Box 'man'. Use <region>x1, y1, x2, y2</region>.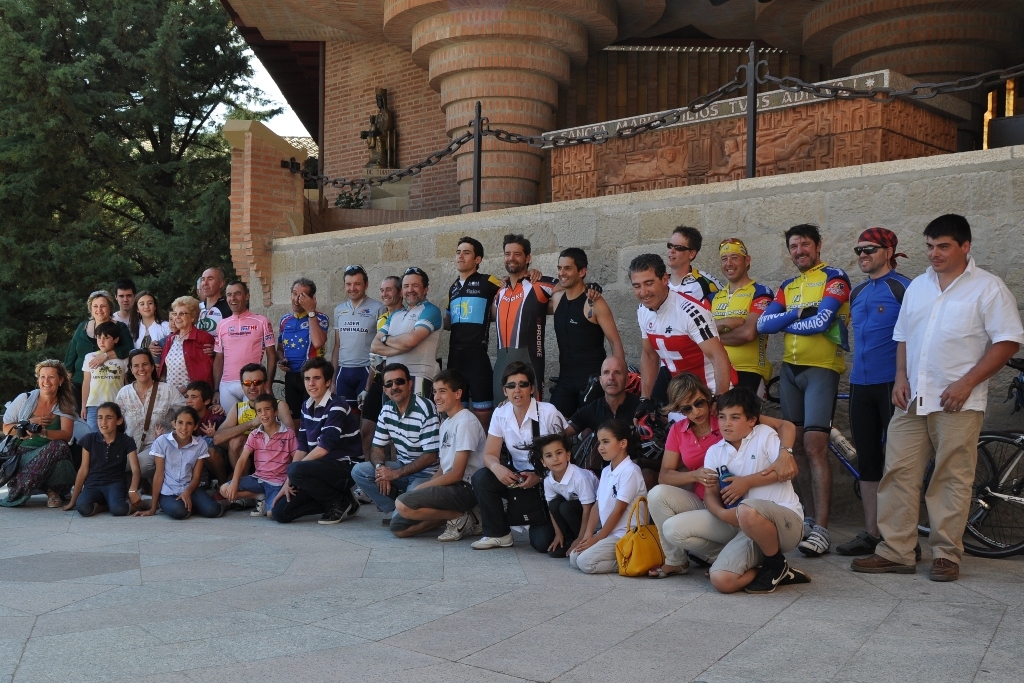
<region>658, 224, 726, 313</region>.
